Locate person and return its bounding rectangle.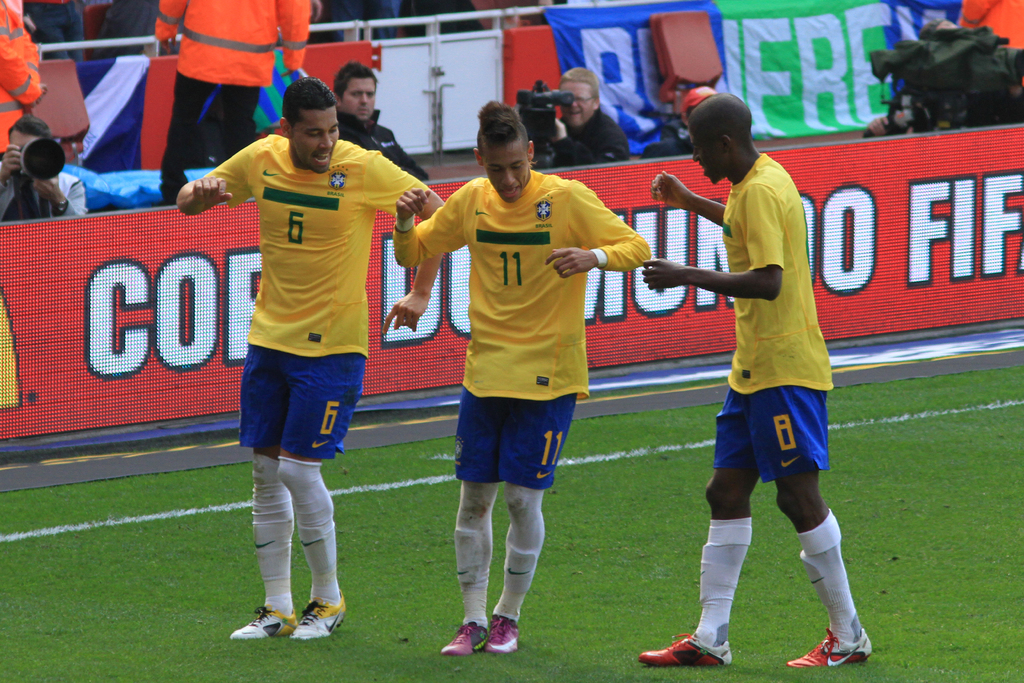
locate(152, 0, 307, 204).
